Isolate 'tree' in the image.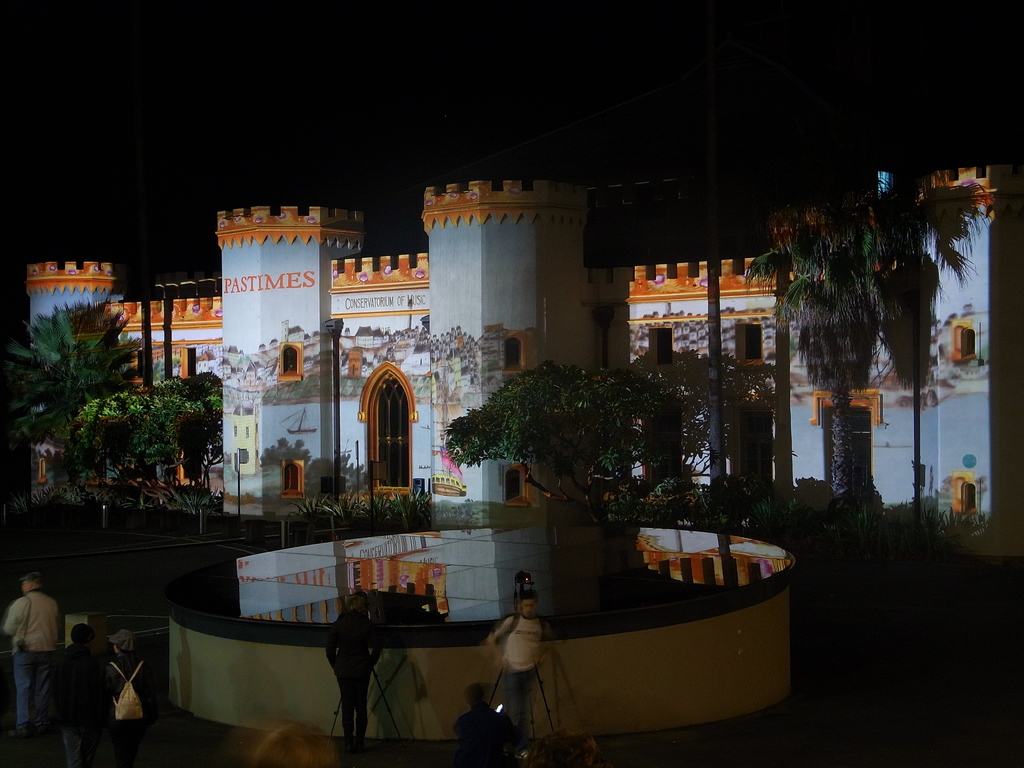
Isolated region: bbox=(0, 294, 159, 478).
